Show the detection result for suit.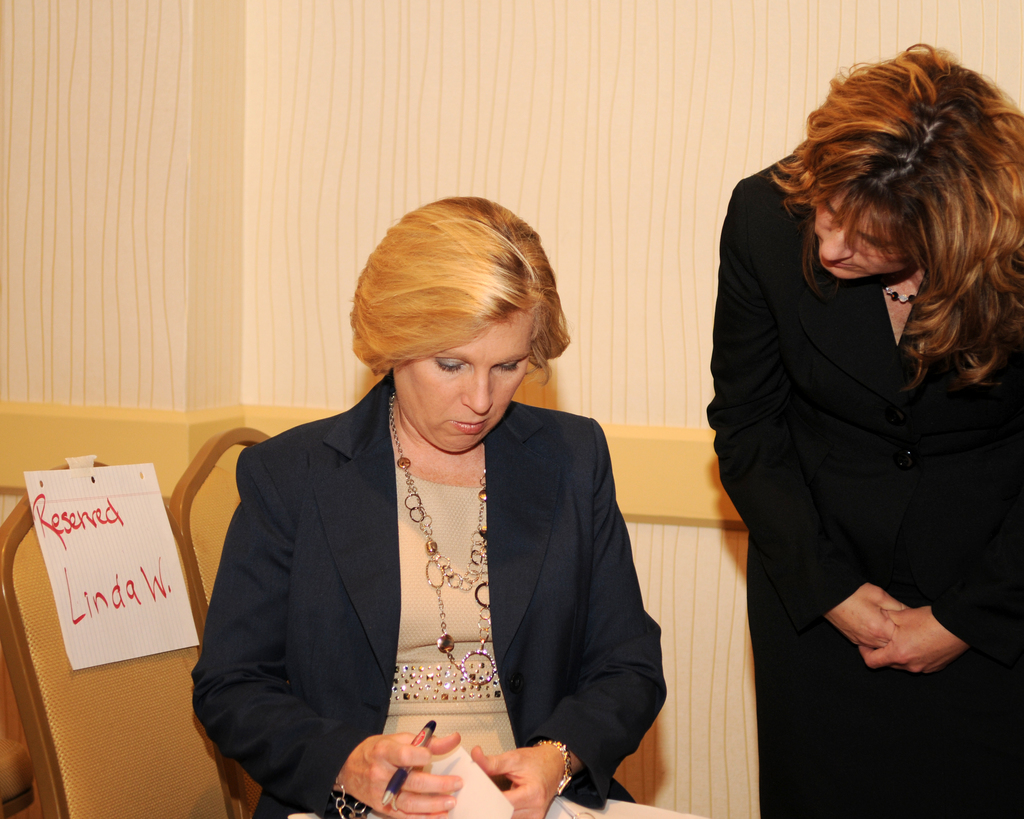
[left=703, top=155, right=1023, bottom=818].
